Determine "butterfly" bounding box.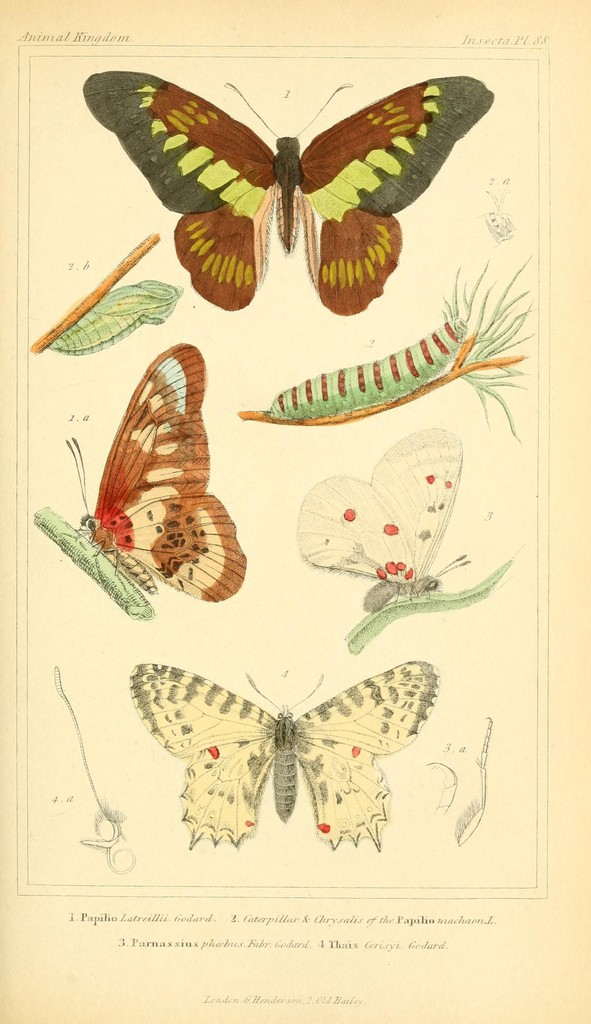
Determined: crop(36, 274, 201, 358).
